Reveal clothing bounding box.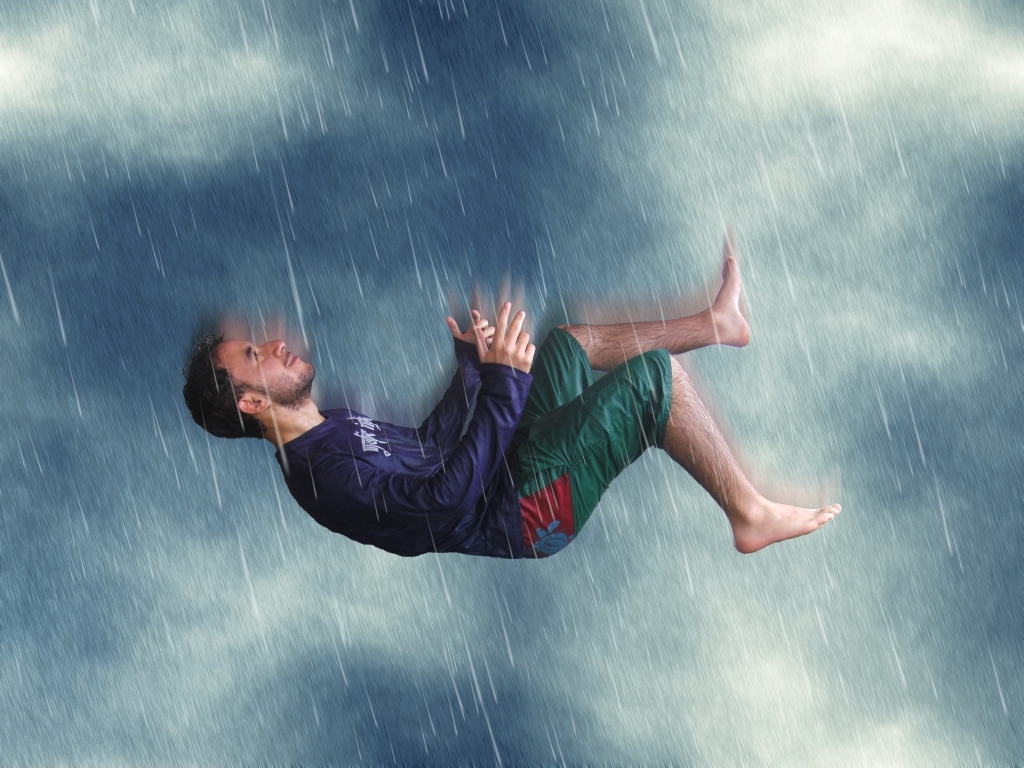
Revealed: [241, 264, 748, 558].
